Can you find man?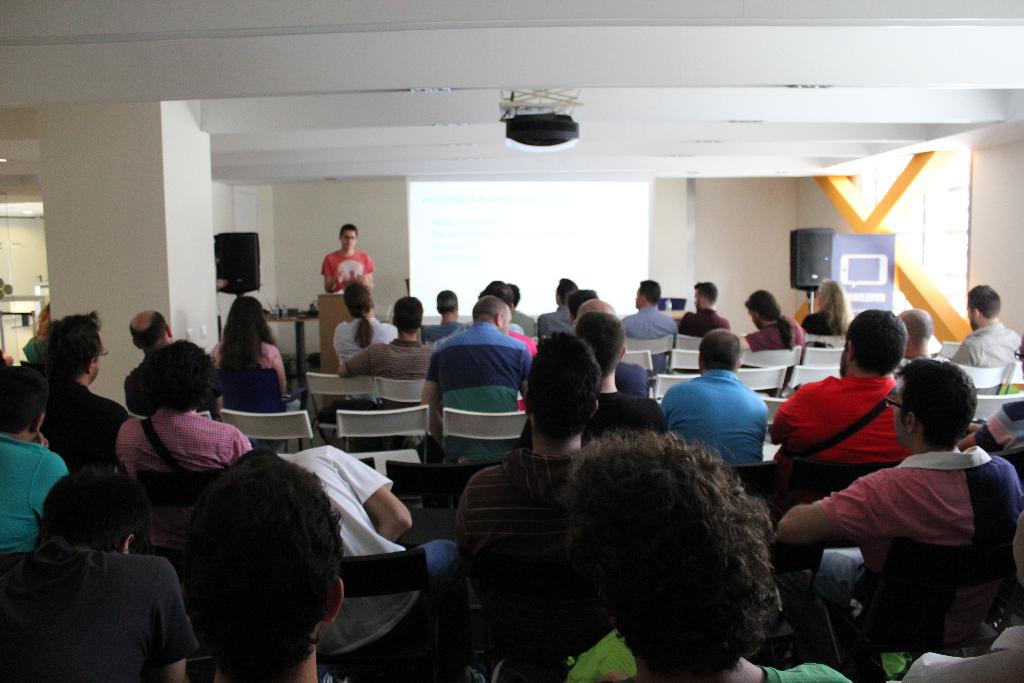
Yes, bounding box: {"left": 115, "top": 333, "right": 255, "bottom": 458}.
